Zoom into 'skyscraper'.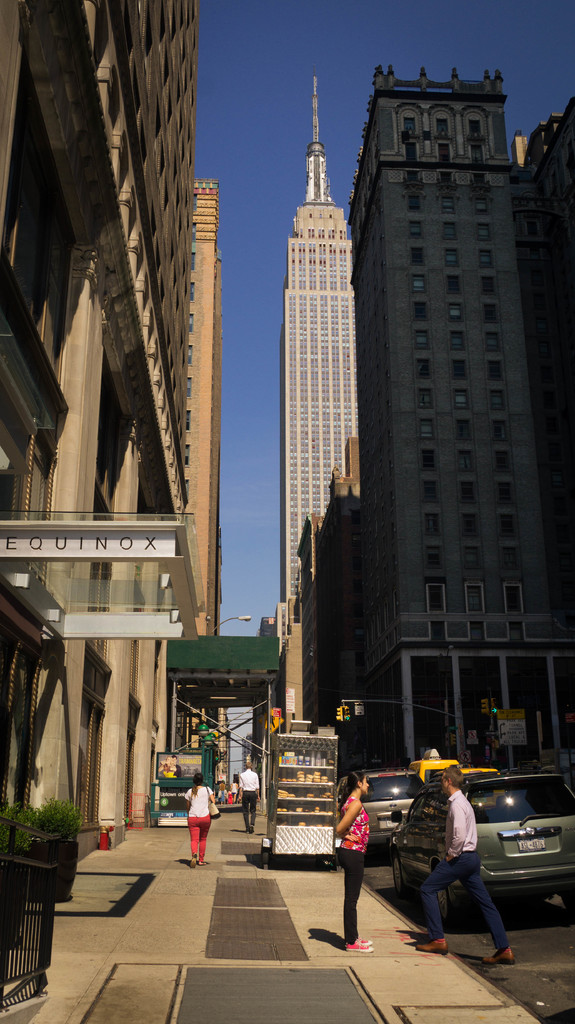
Zoom target: bbox=(275, 79, 355, 772).
